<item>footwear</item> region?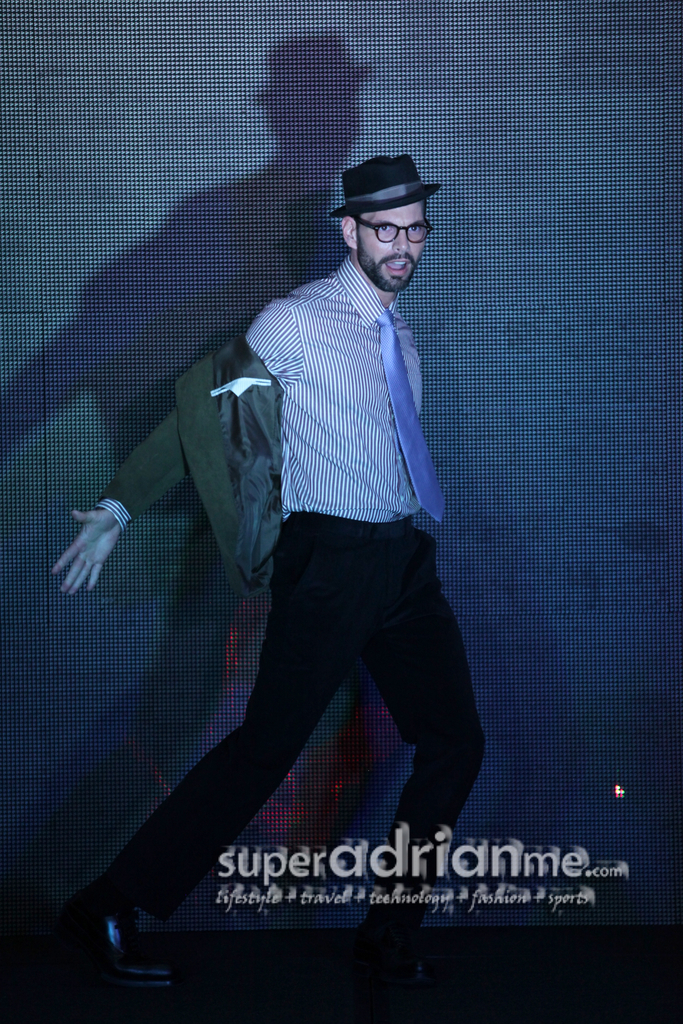
<region>353, 966, 455, 994</region>
